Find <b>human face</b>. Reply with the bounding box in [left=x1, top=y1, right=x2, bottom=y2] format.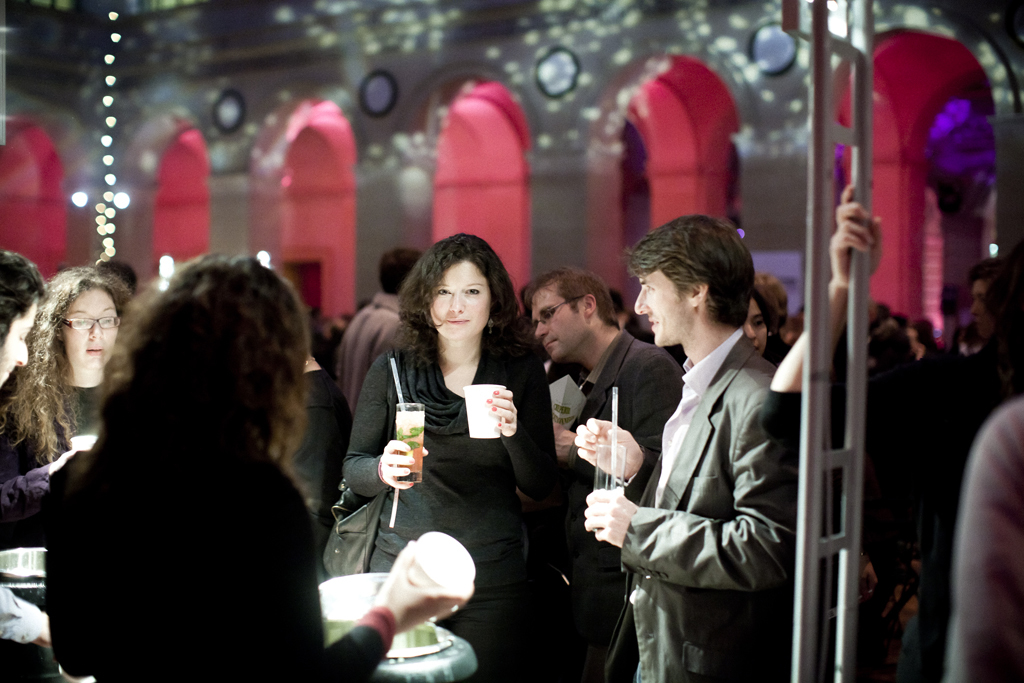
[left=962, top=280, right=1003, bottom=343].
